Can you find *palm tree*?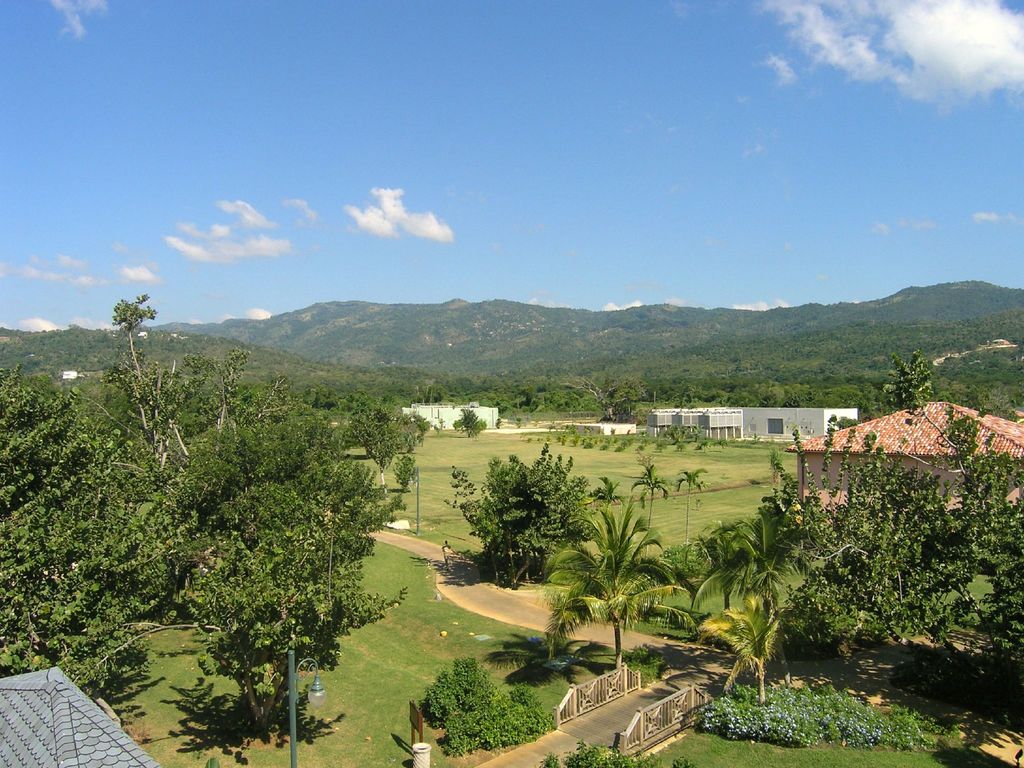
Yes, bounding box: (890,349,921,403).
